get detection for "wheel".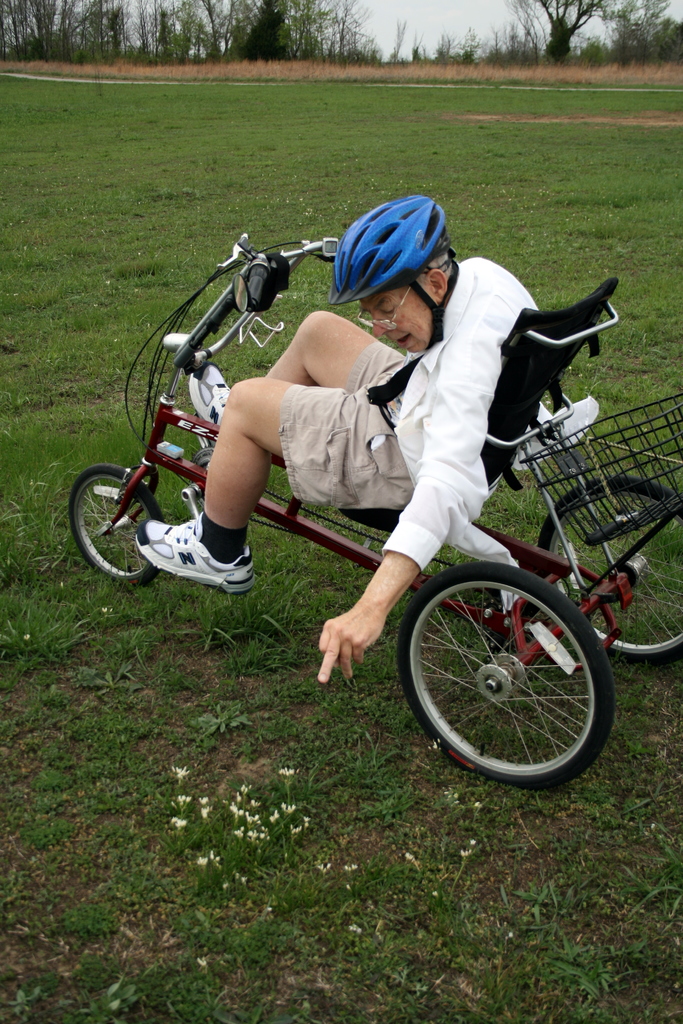
Detection: (67, 463, 165, 594).
